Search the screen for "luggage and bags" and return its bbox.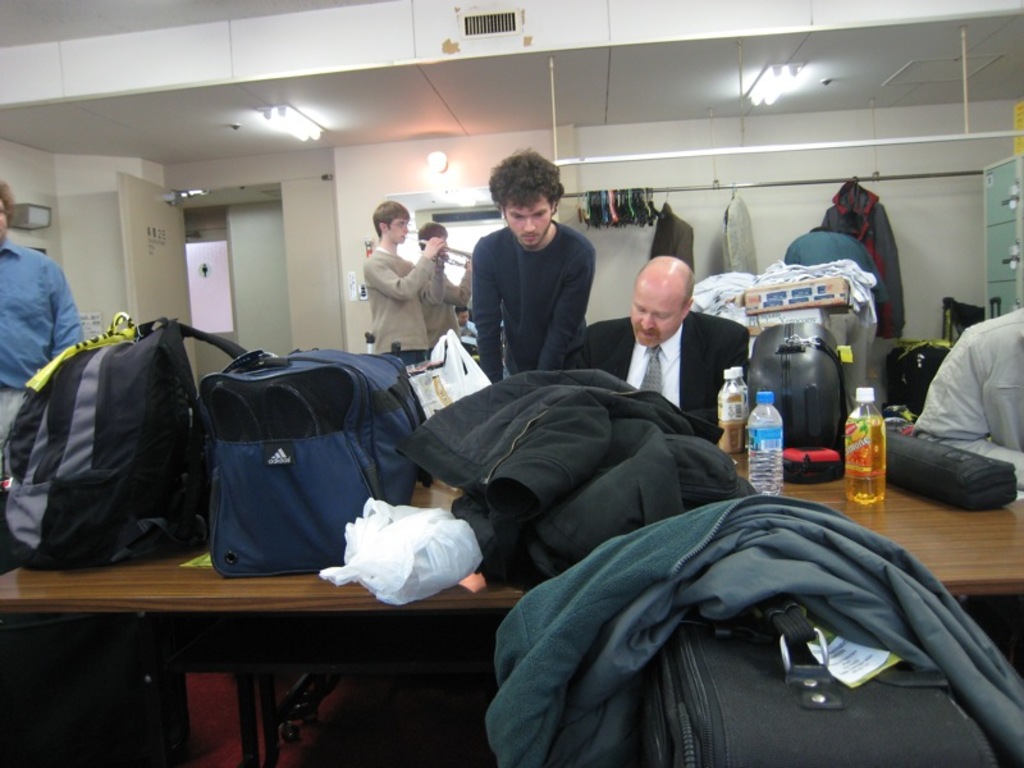
Found: bbox(742, 317, 850, 449).
